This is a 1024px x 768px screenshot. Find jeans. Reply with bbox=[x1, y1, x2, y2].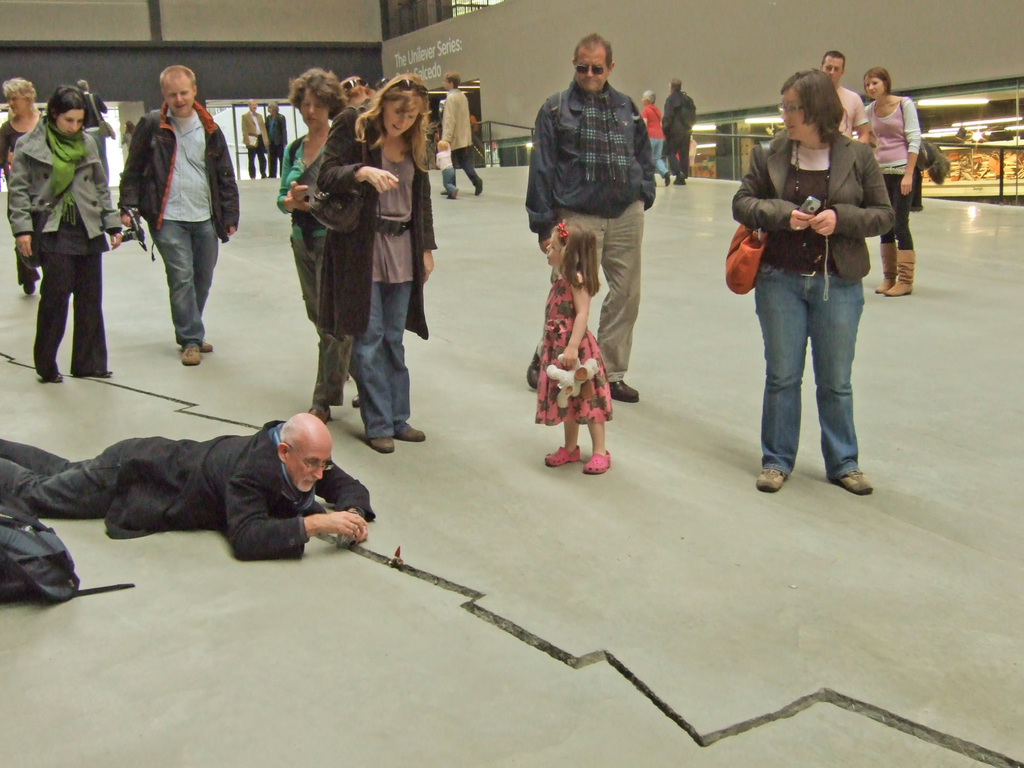
bbox=[0, 434, 141, 518].
